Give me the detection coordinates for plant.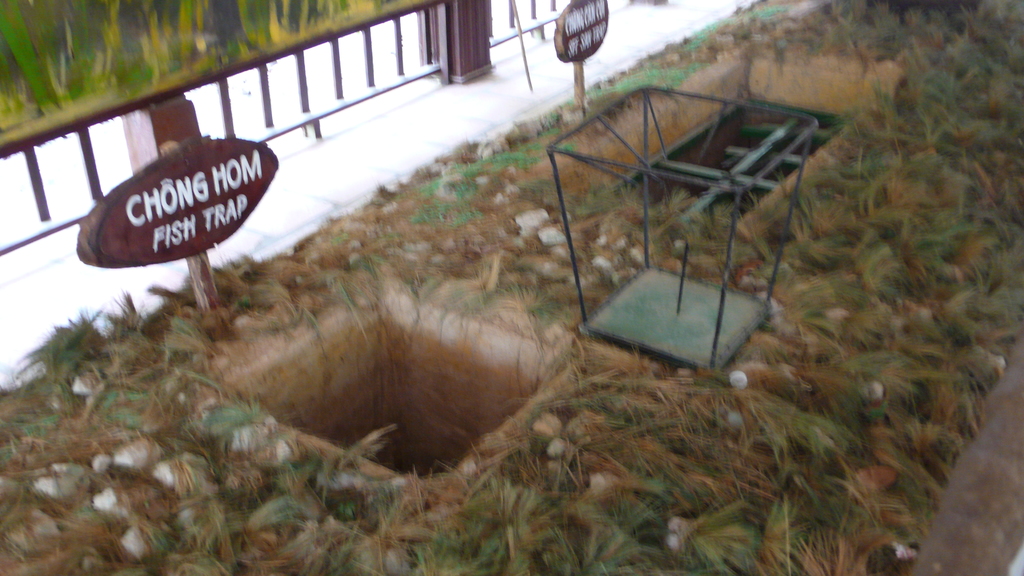
(110, 392, 163, 432).
